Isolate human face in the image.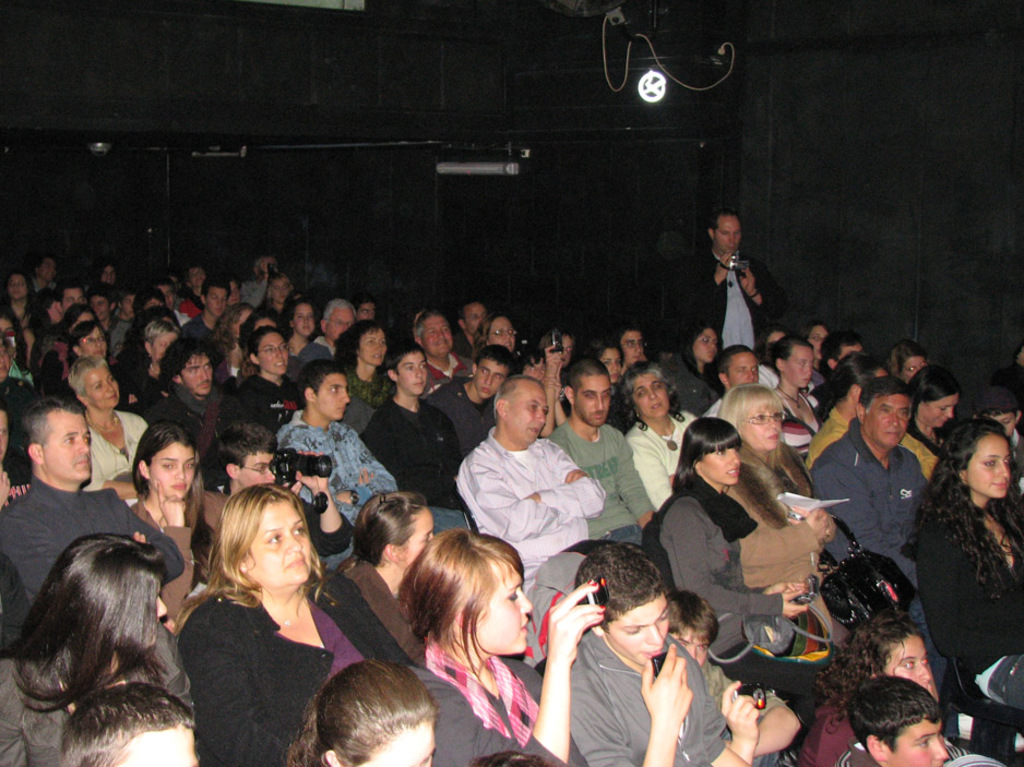
Isolated region: l=37, t=402, r=94, b=490.
